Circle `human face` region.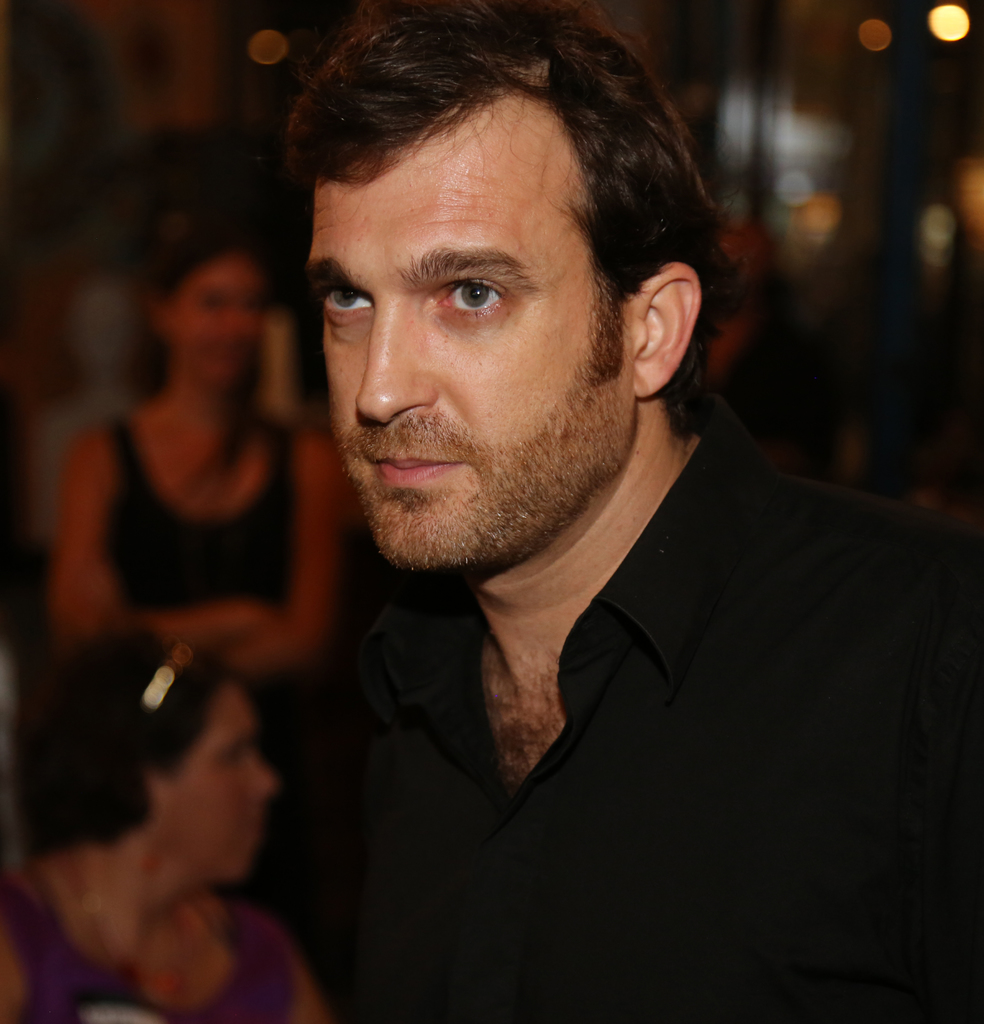
Region: 172:689:280:879.
